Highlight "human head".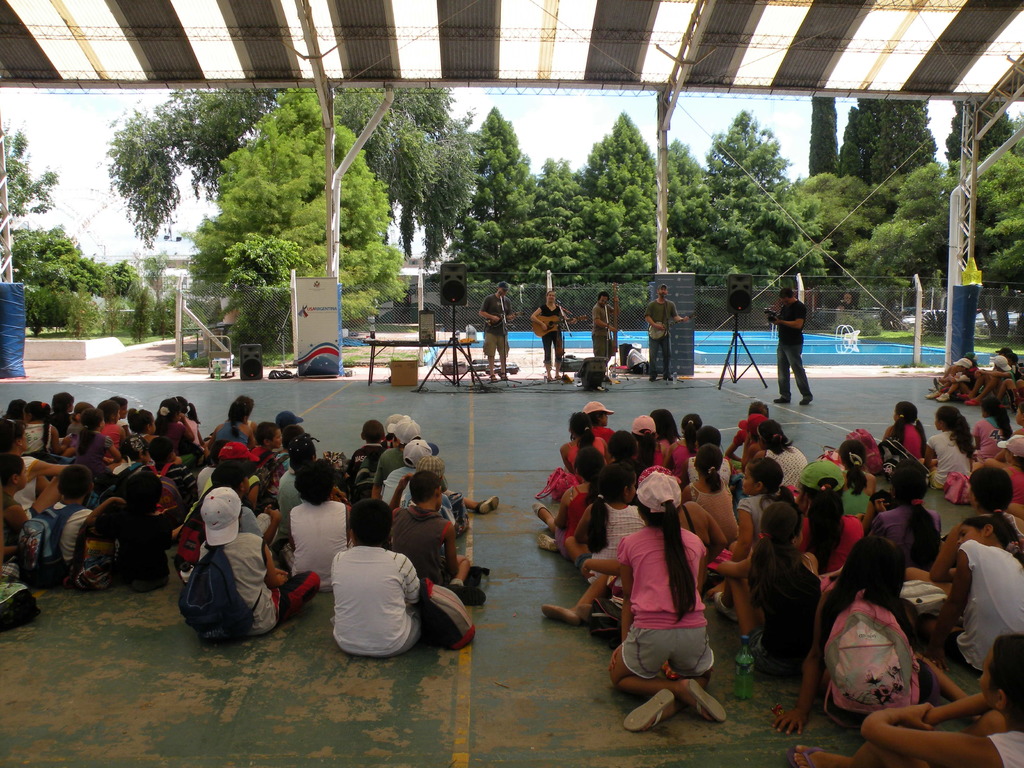
Highlighted region: rect(681, 415, 702, 433).
